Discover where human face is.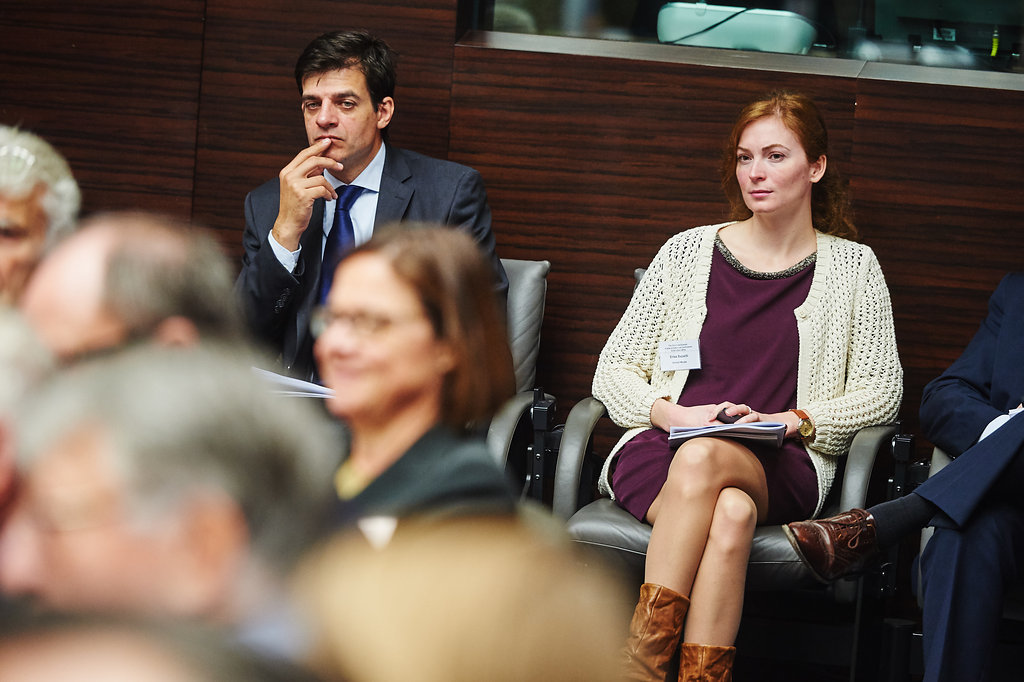
Discovered at pyautogui.locateOnScreen(0, 431, 170, 626).
